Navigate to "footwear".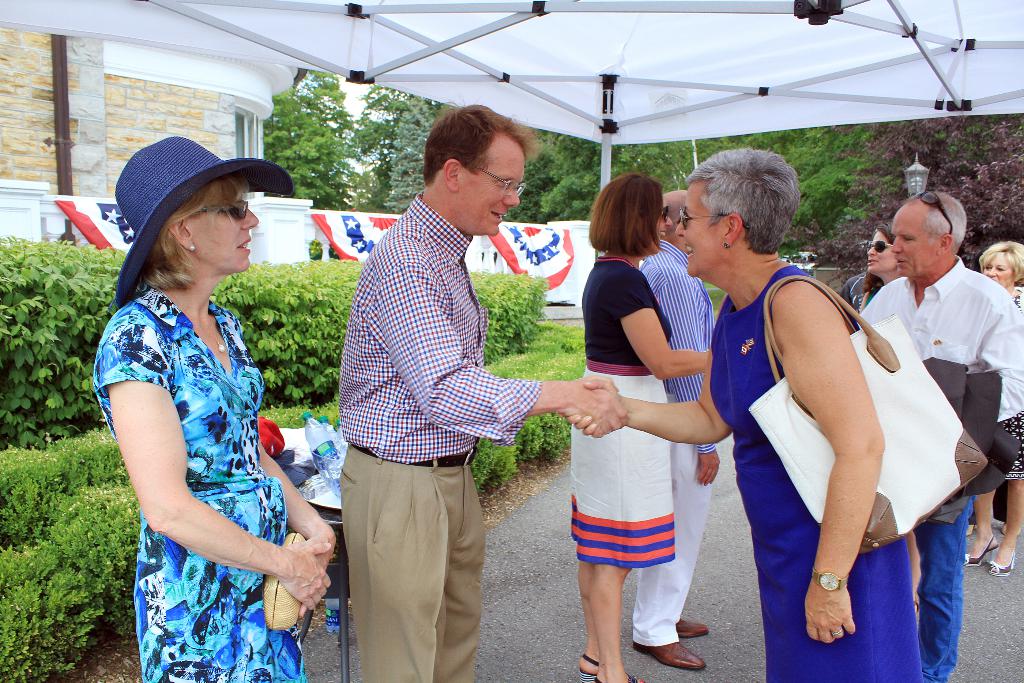
Navigation target: [left=988, top=551, right=1013, bottom=579].
